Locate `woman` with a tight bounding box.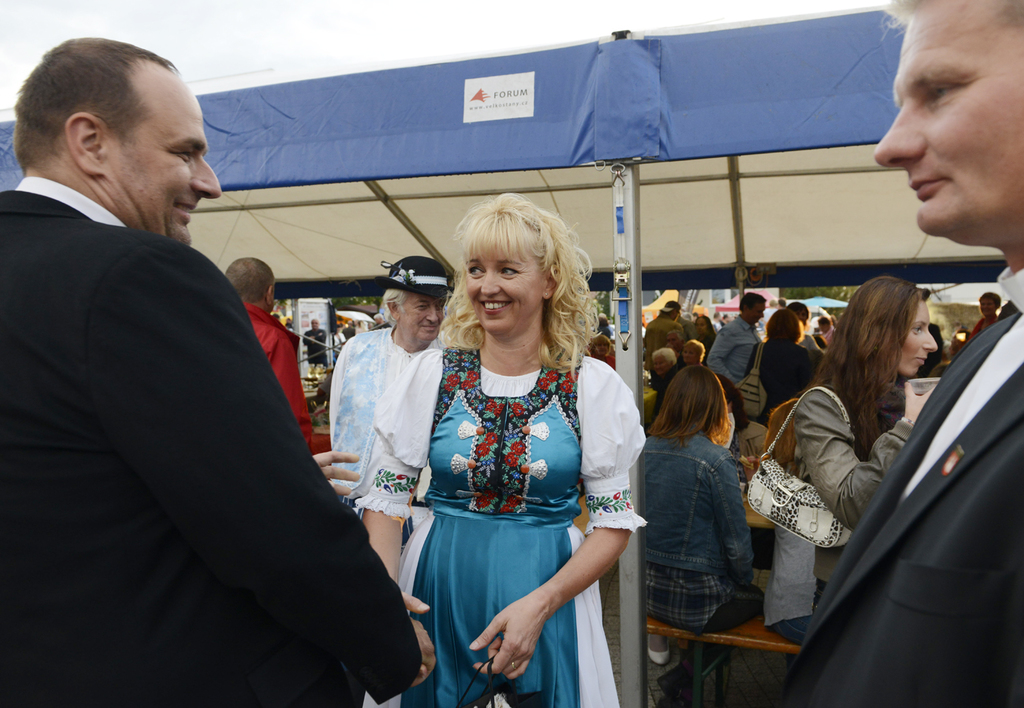
l=401, t=199, r=634, b=707.
